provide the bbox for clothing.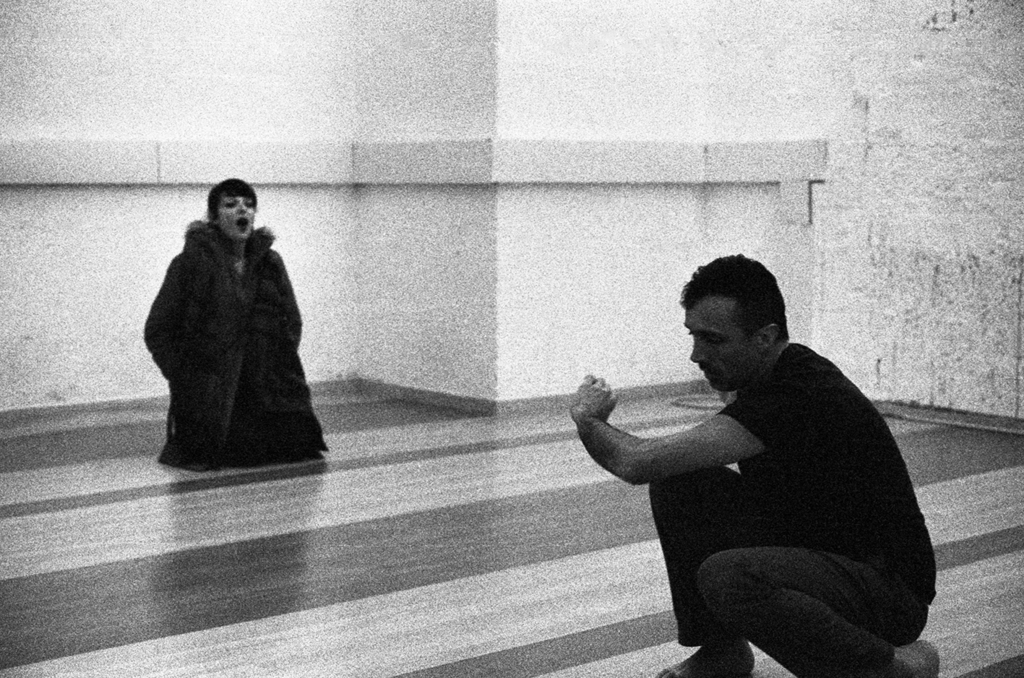
Rect(645, 342, 939, 677).
